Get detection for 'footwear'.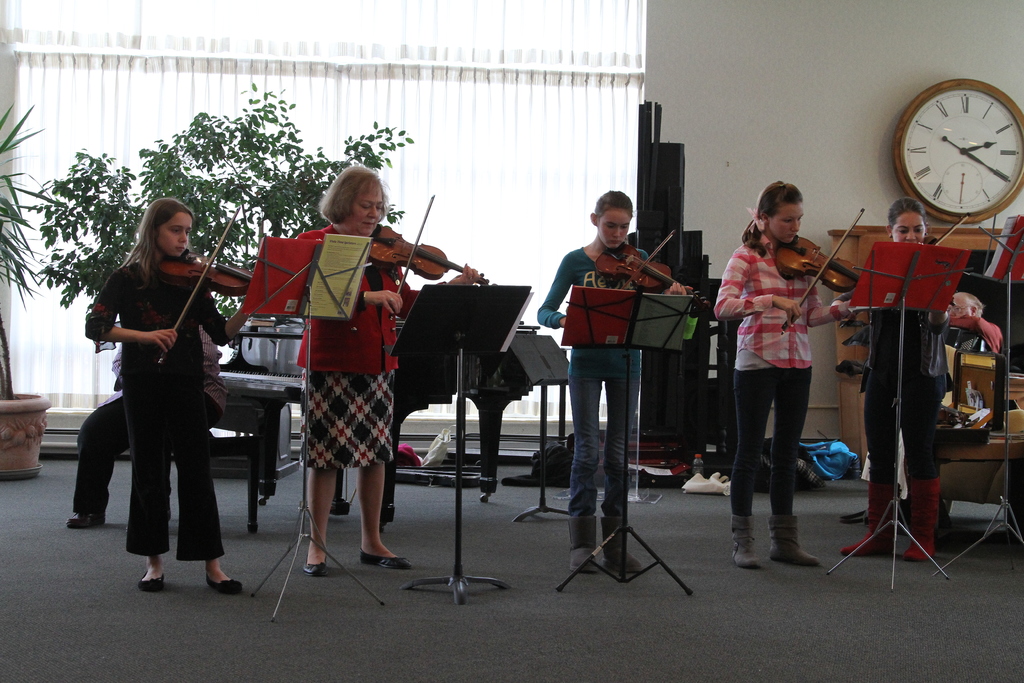
Detection: Rect(358, 547, 411, 570).
